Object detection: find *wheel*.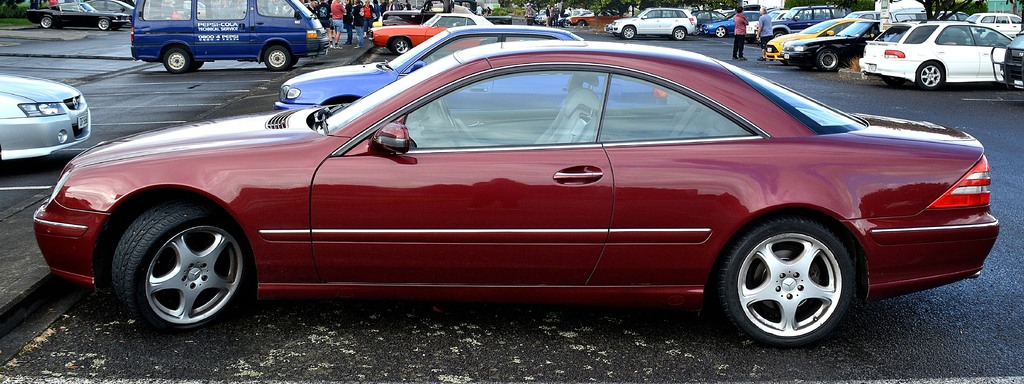
<box>392,38,408,55</box>.
